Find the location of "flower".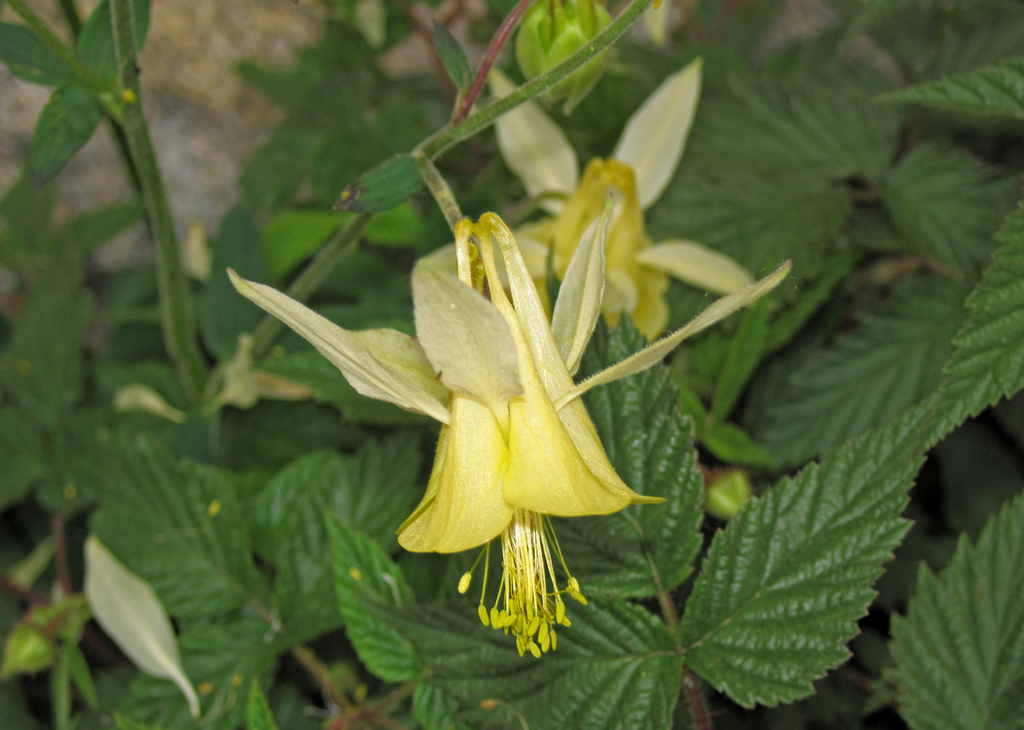
Location: rect(246, 110, 767, 615).
